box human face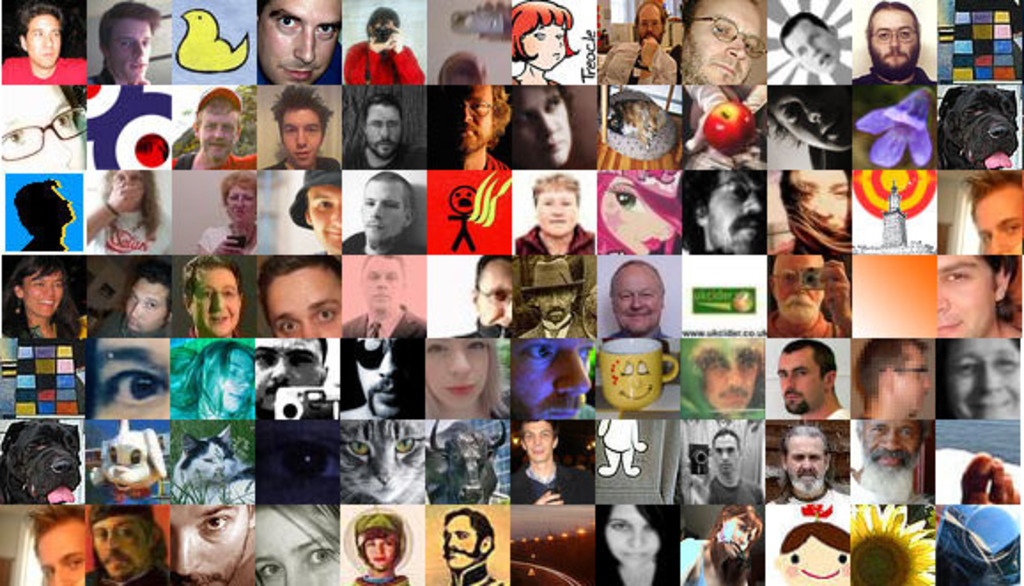
113 21 149 78
